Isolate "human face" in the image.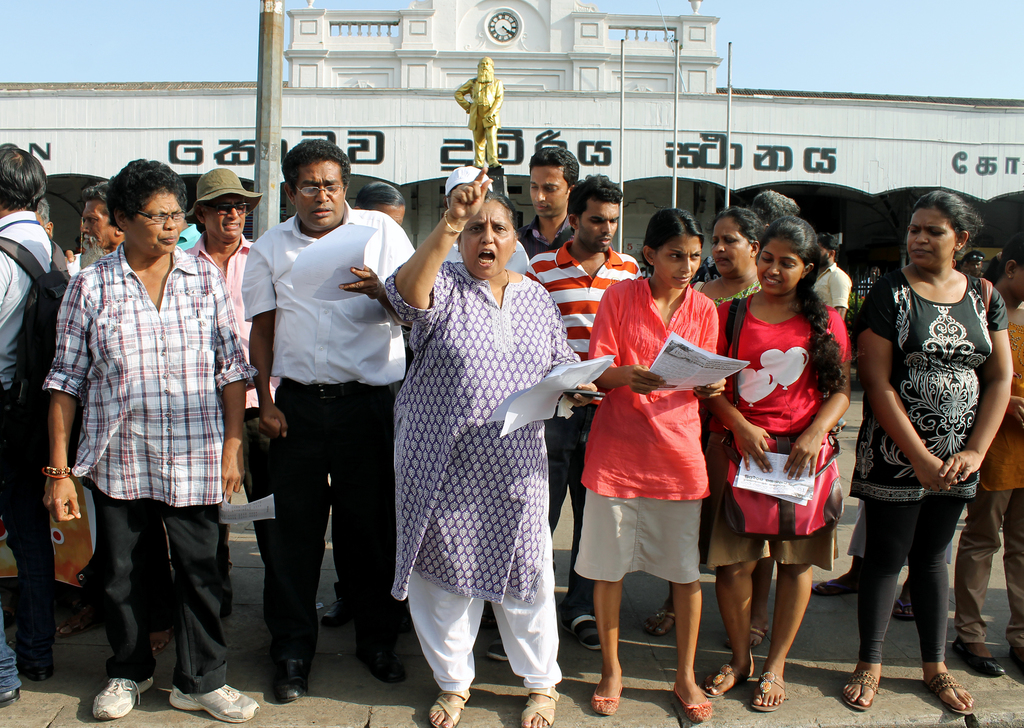
Isolated region: 375 206 404 224.
